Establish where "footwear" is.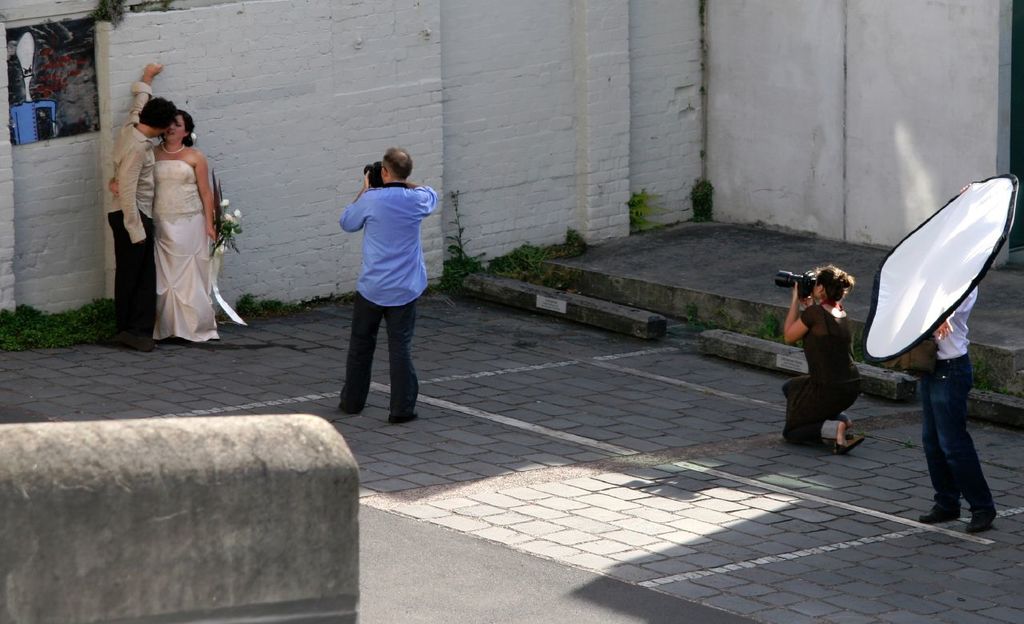
Established at bbox=(387, 409, 420, 422).
